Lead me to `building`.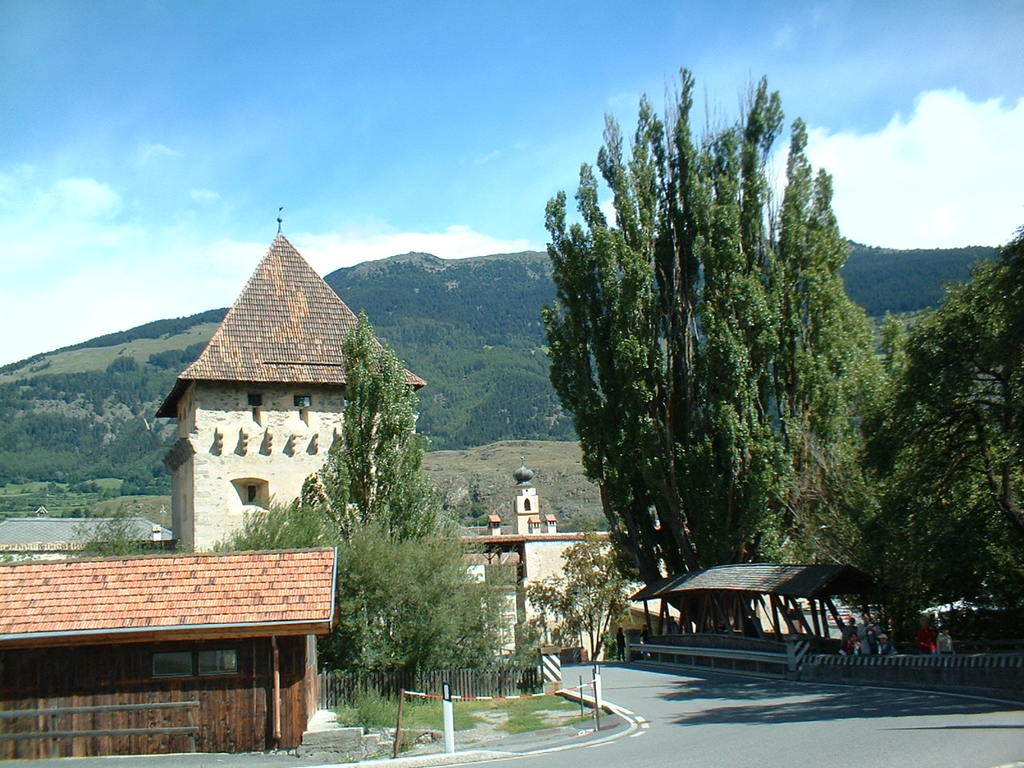
Lead to l=479, t=458, r=689, b=662.
